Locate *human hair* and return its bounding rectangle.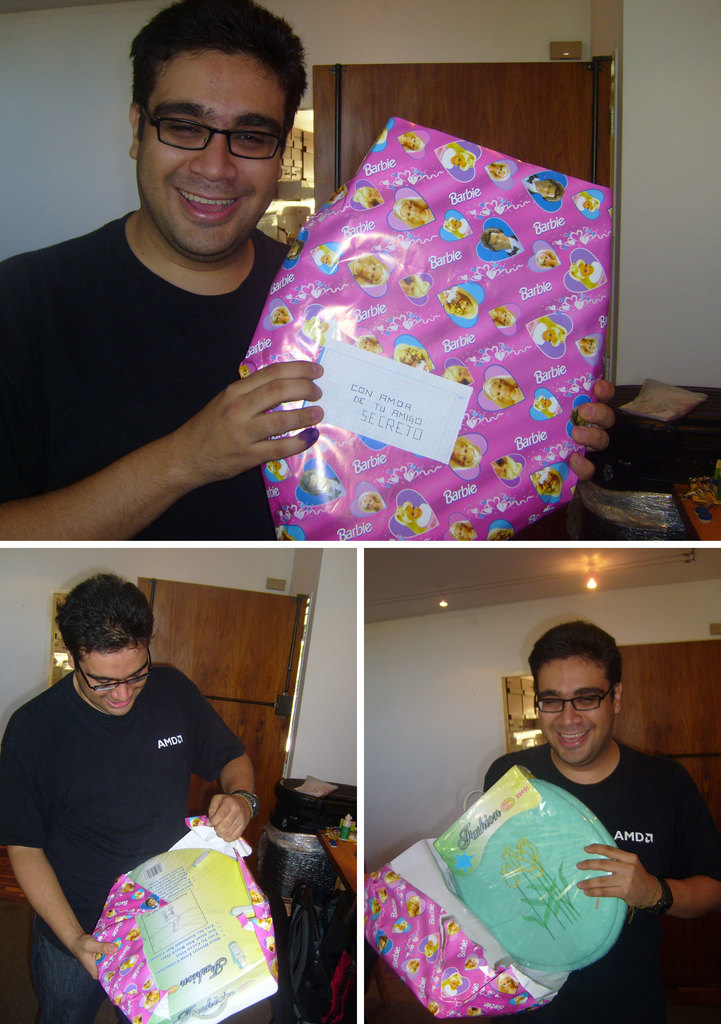
[533, 395, 555, 416].
